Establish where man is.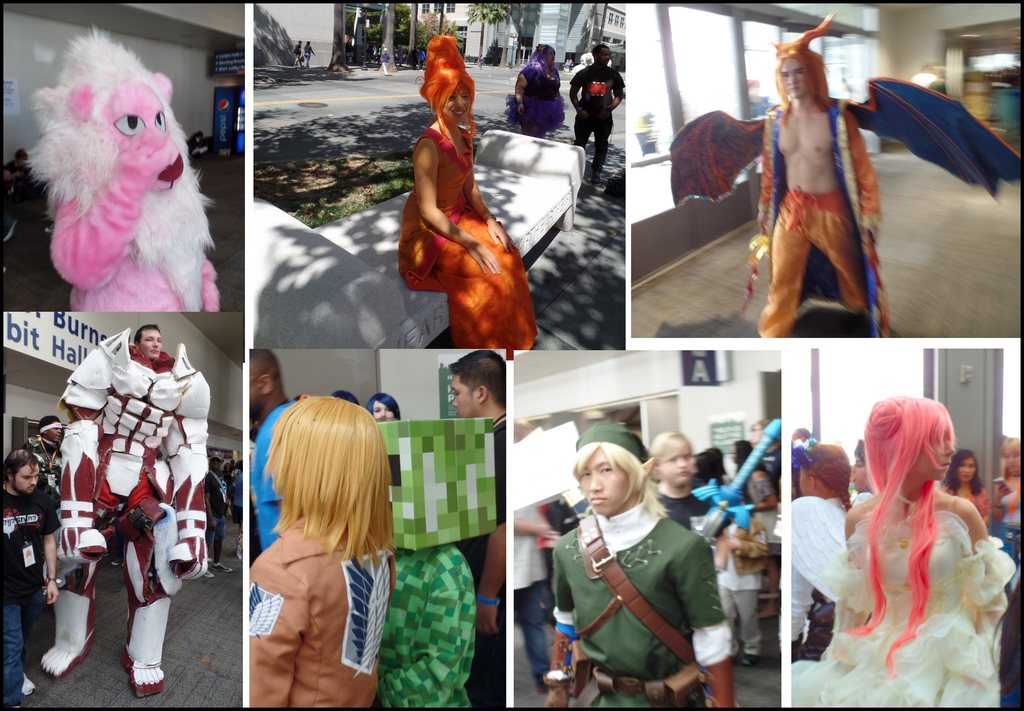
Established at bbox=(749, 12, 893, 339).
